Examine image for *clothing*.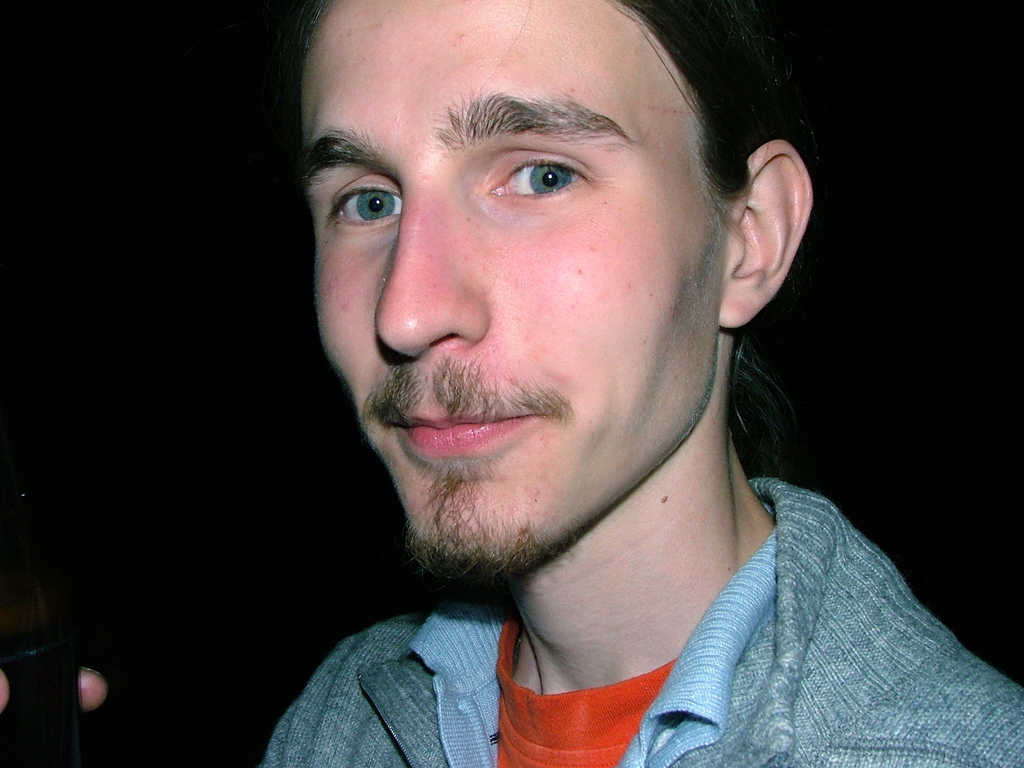
Examination result: select_region(257, 0, 1023, 767).
